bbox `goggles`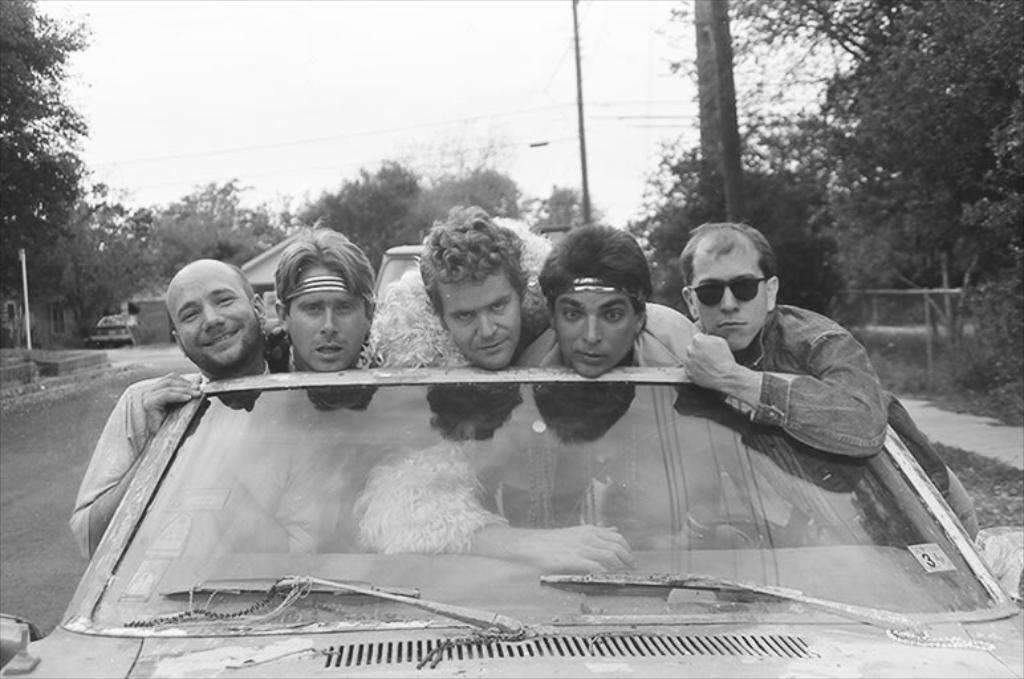
select_region(687, 276, 771, 309)
